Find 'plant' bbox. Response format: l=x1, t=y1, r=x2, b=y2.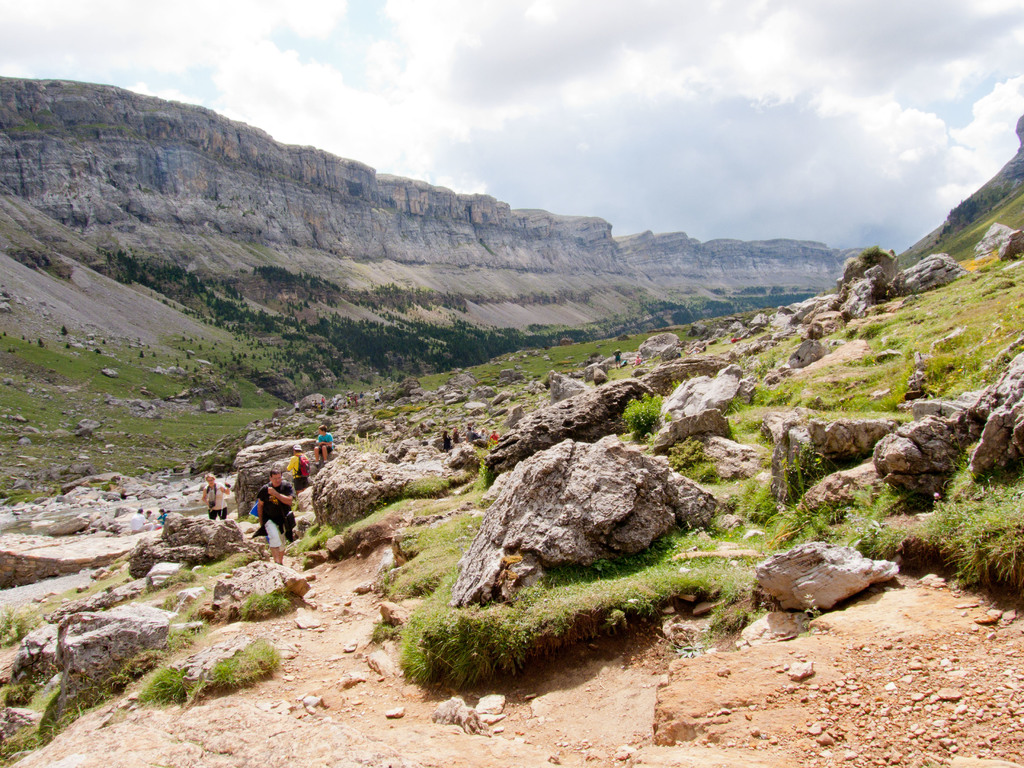
l=202, t=630, r=285, b=692.
